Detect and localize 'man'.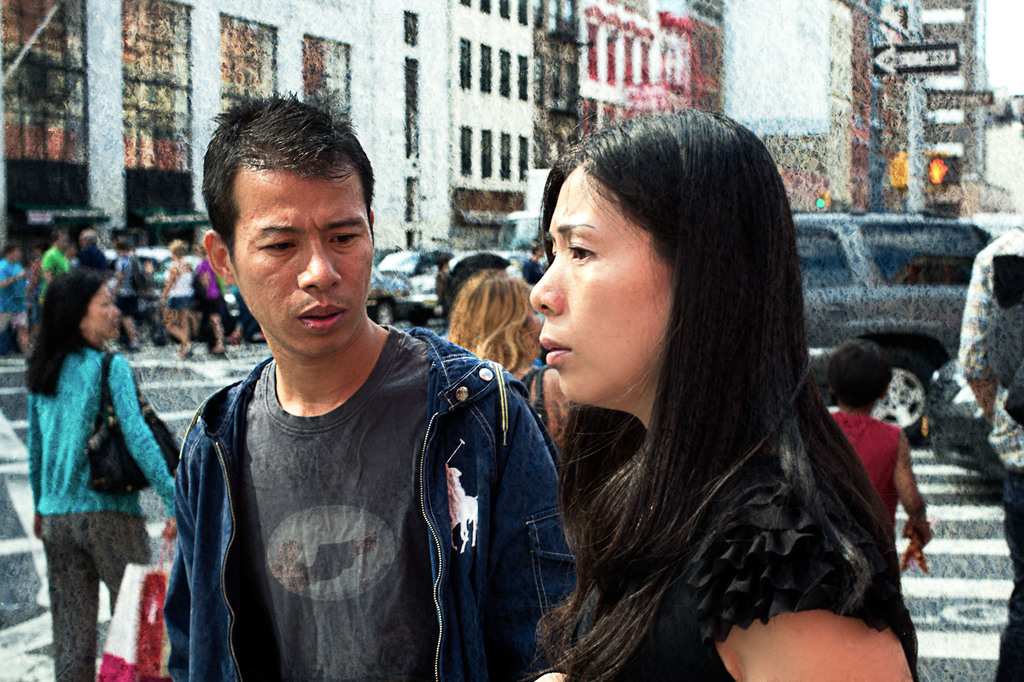
Localized at 143 115 566 678.
